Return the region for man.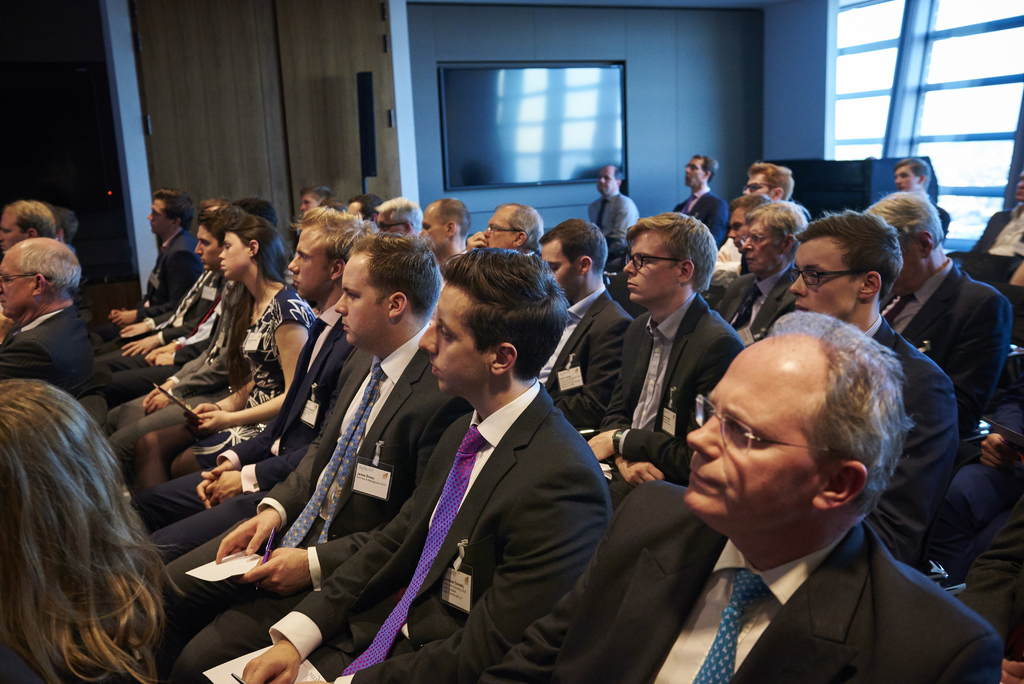
(140, 235, 465, 683).
